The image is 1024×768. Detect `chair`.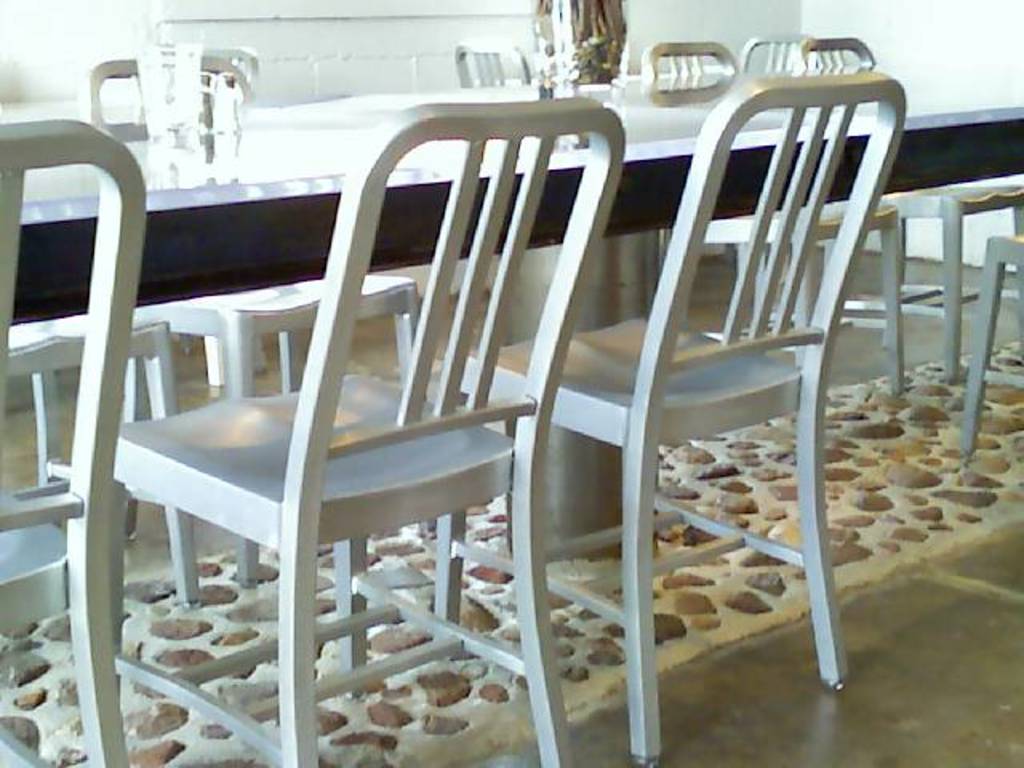
Detection: (741,34,803,310).
